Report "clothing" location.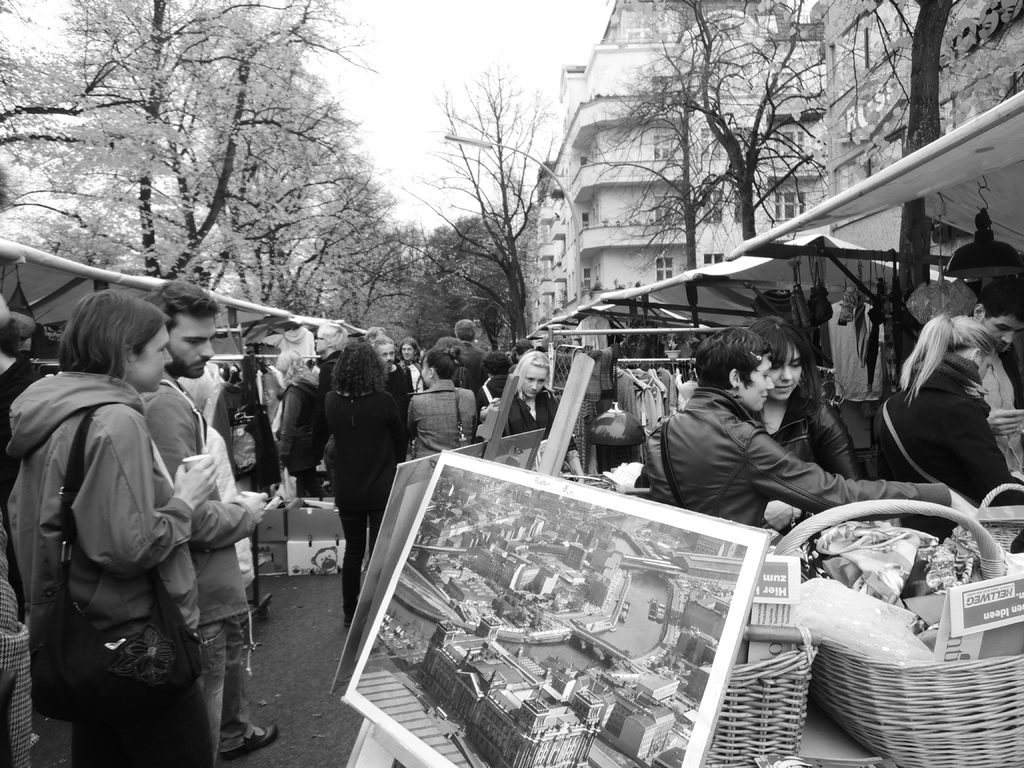
Report: [3,369,197,766].
